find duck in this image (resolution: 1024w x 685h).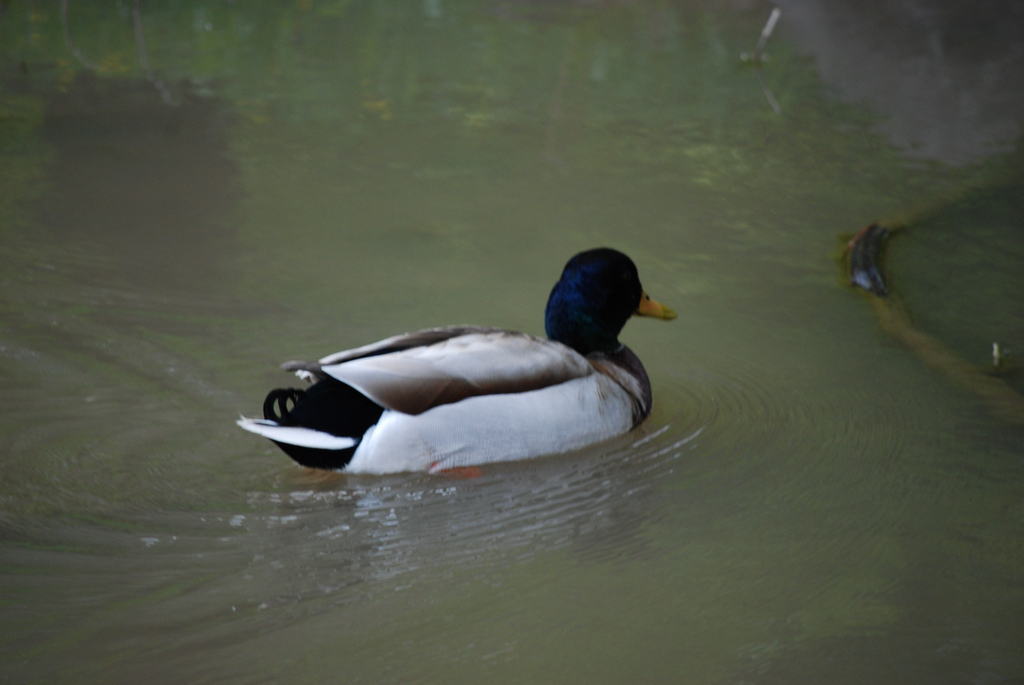
241,243,679,477.
